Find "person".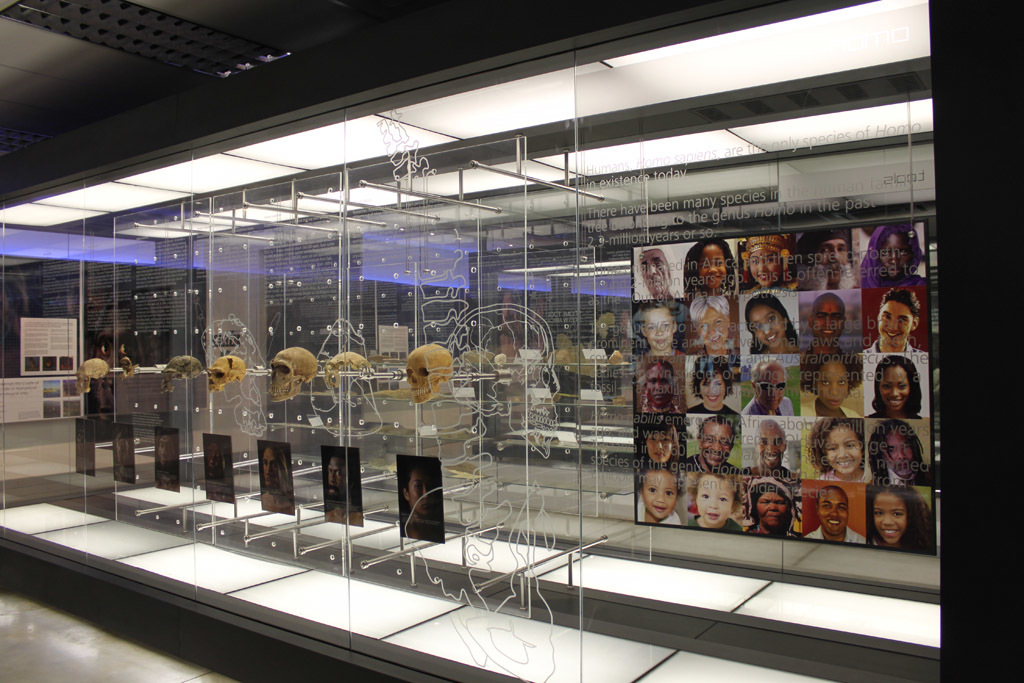
<region>683, 476, 739, 529</region>.
